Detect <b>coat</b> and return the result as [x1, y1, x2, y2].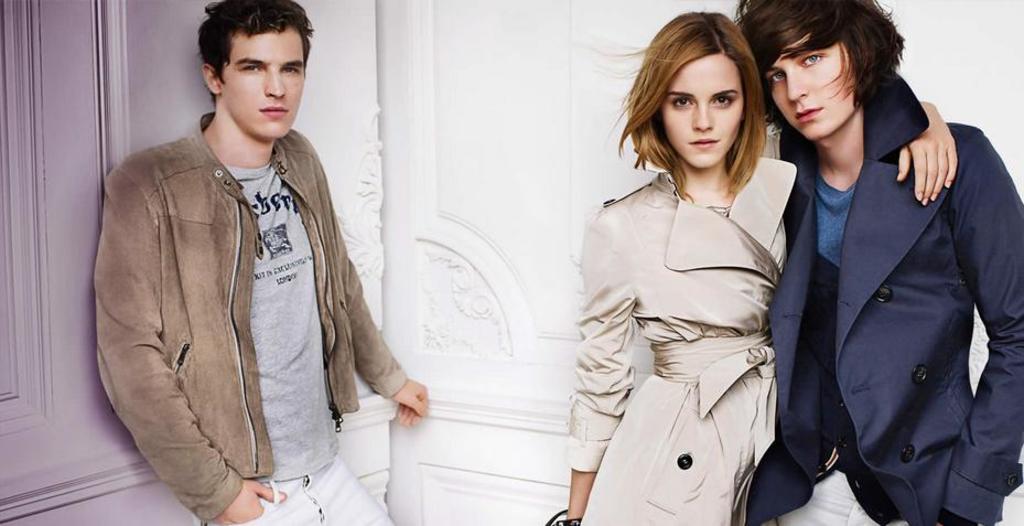
[567, 153, 813, 525].
